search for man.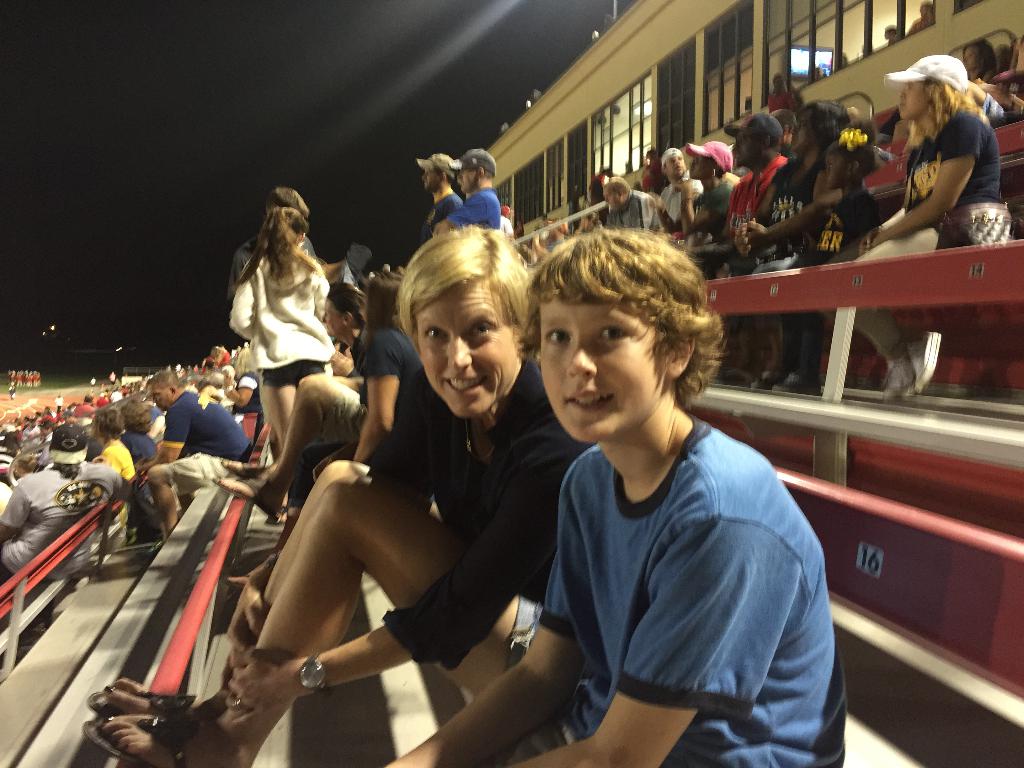
Found at x1=145, y1=374, x2=248, y2=547.
